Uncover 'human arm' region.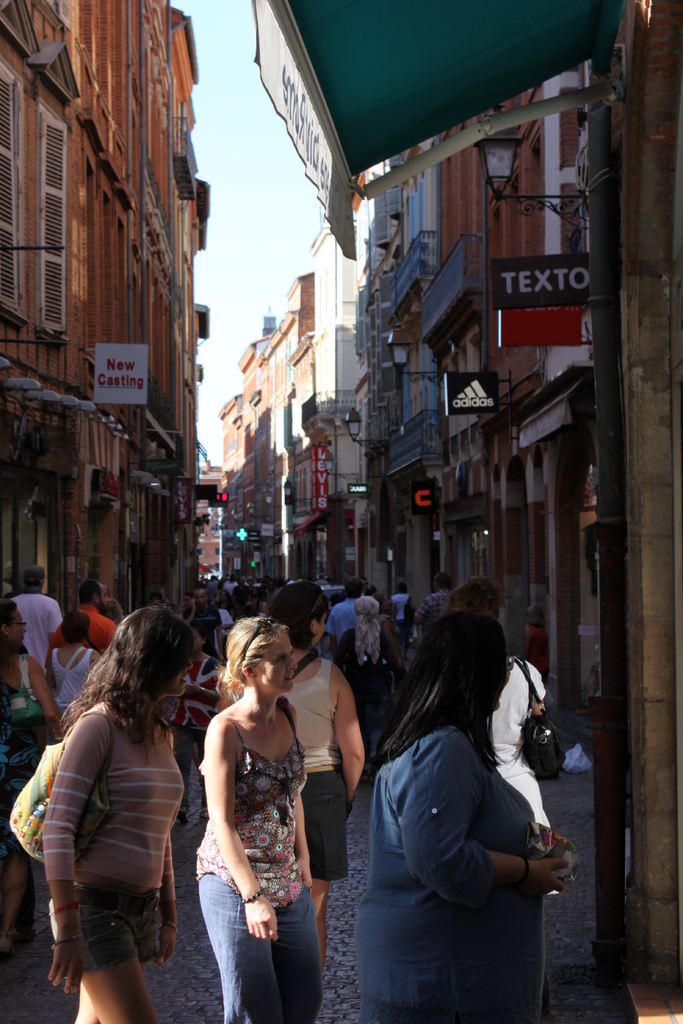
Uncovered: 180:592:199:627.
